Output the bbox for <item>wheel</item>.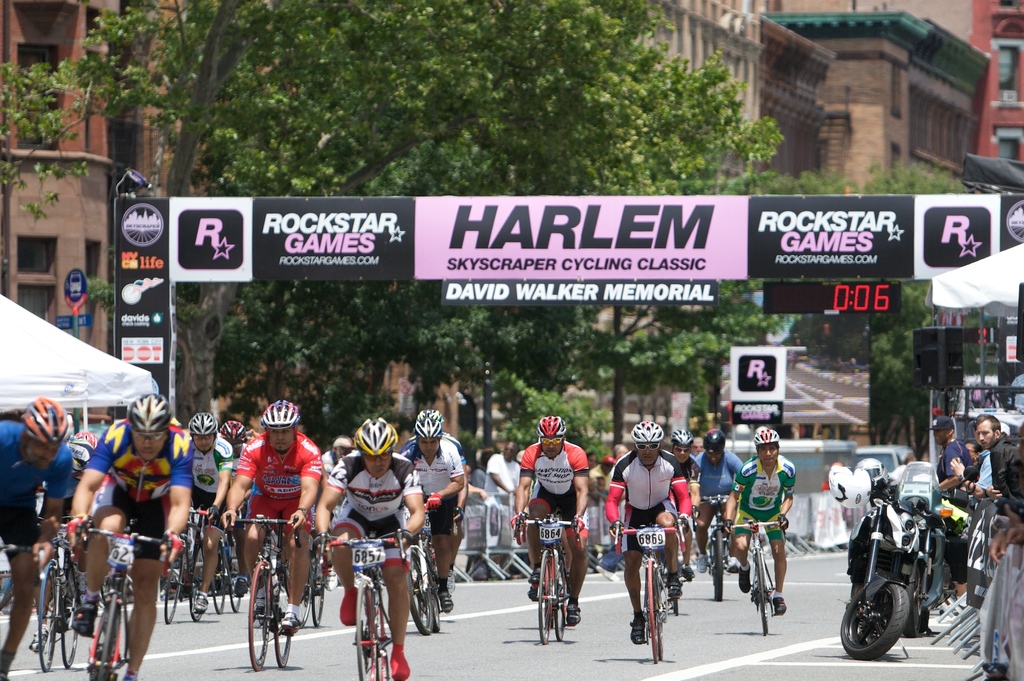
[left=33, top=556, right=65, bottom=671].
